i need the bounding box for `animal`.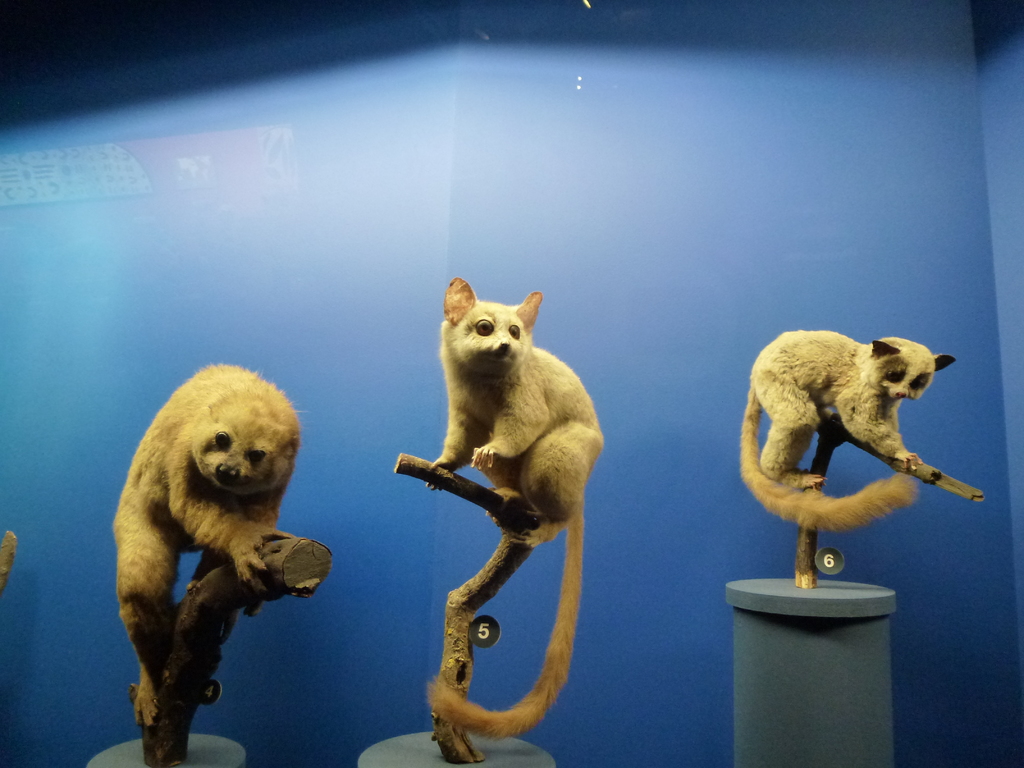
Here it is: 735,326,961,531.
